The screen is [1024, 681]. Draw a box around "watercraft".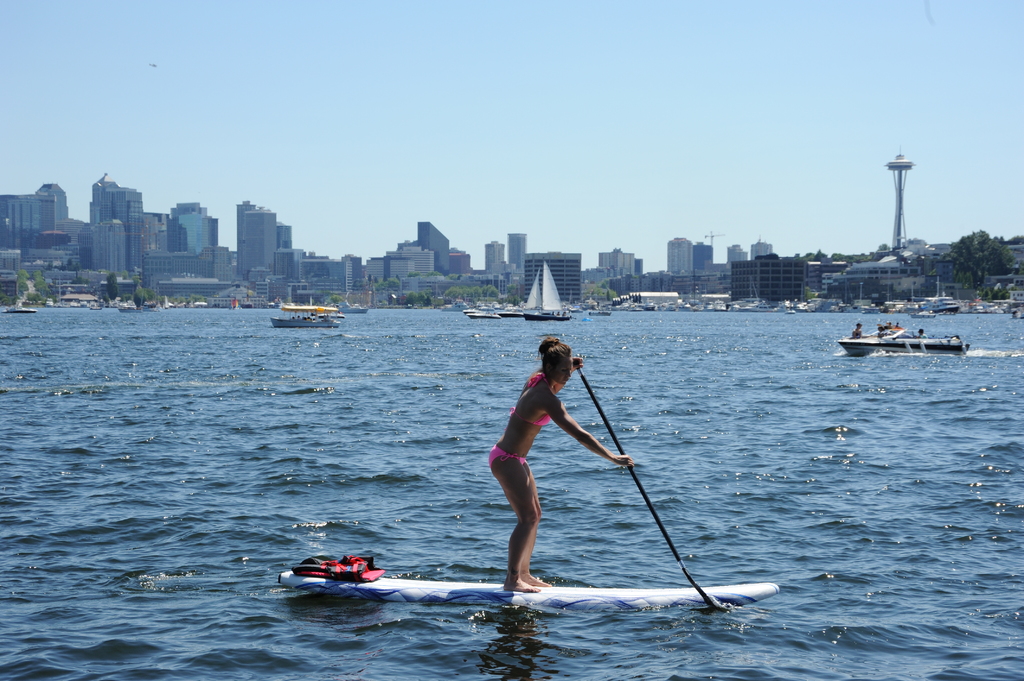
523, 260, 573, 328.
